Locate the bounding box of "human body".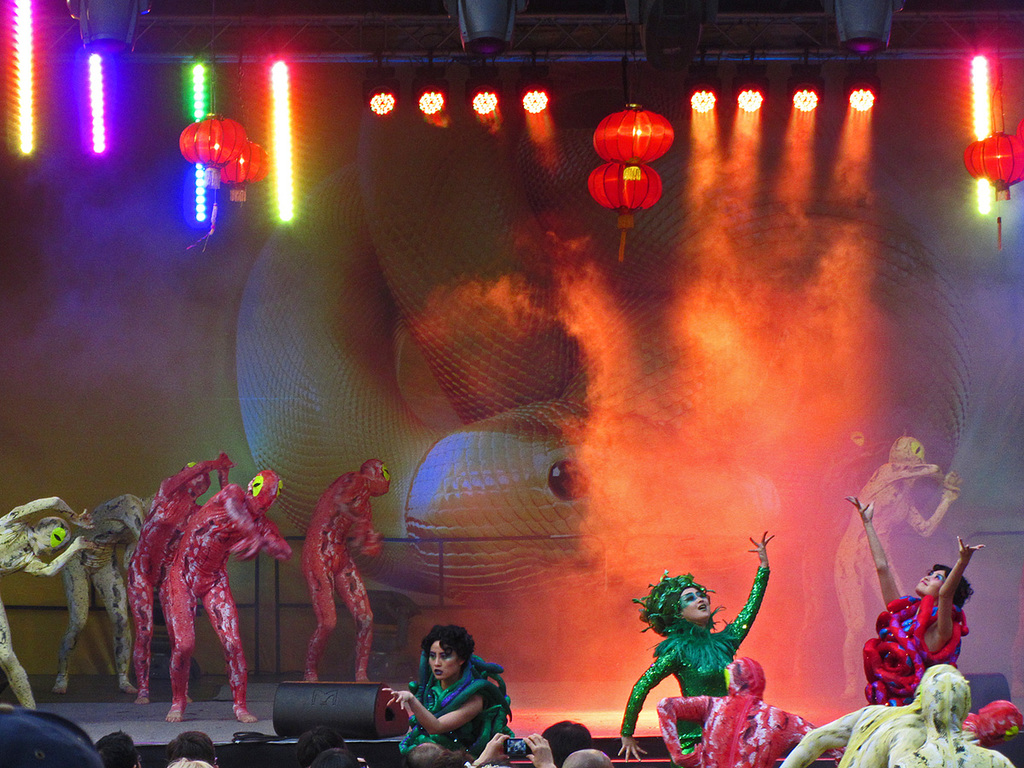
Bounding box: bbox=(297, 471, 387, 685).
